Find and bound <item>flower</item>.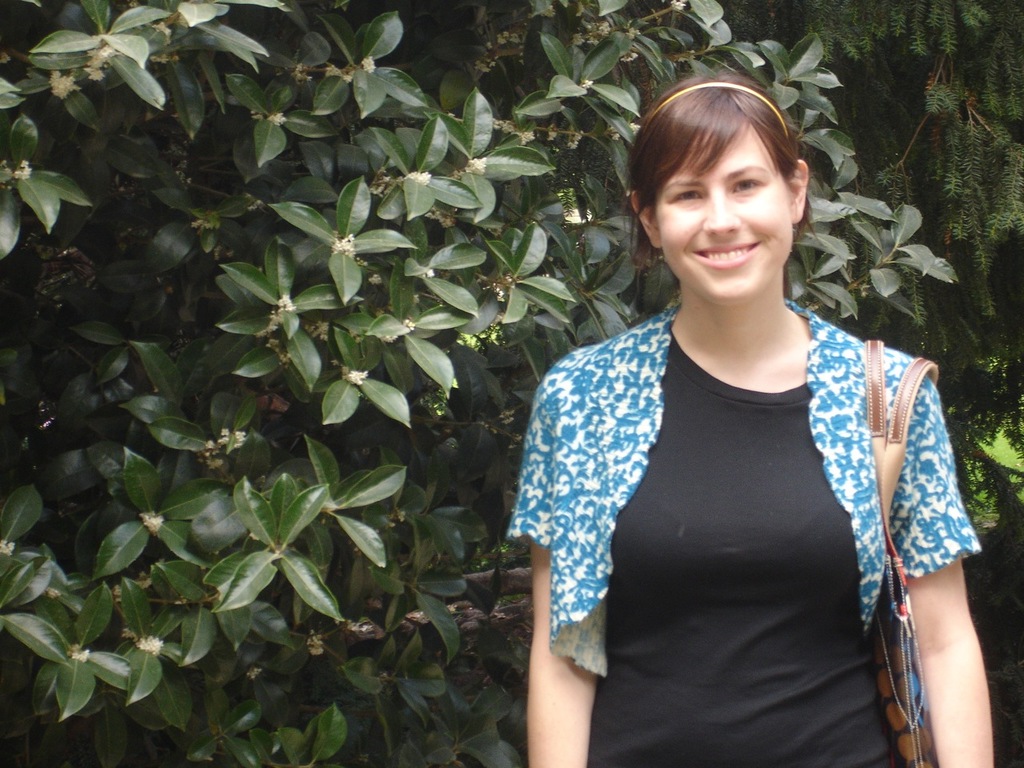
Bound: pyautogui.locateOnScreen(50, 70, 78, 100).
